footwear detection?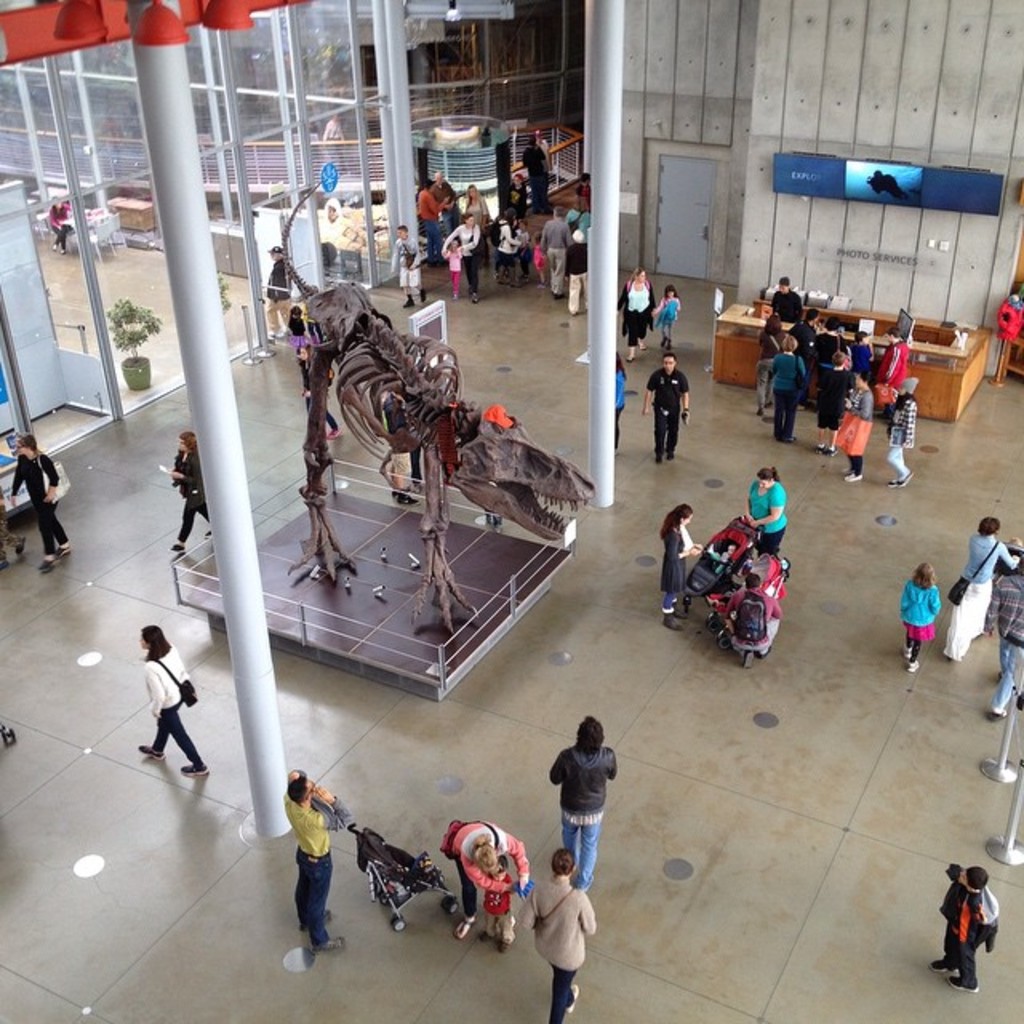
region(181, 760, 206, 771)
